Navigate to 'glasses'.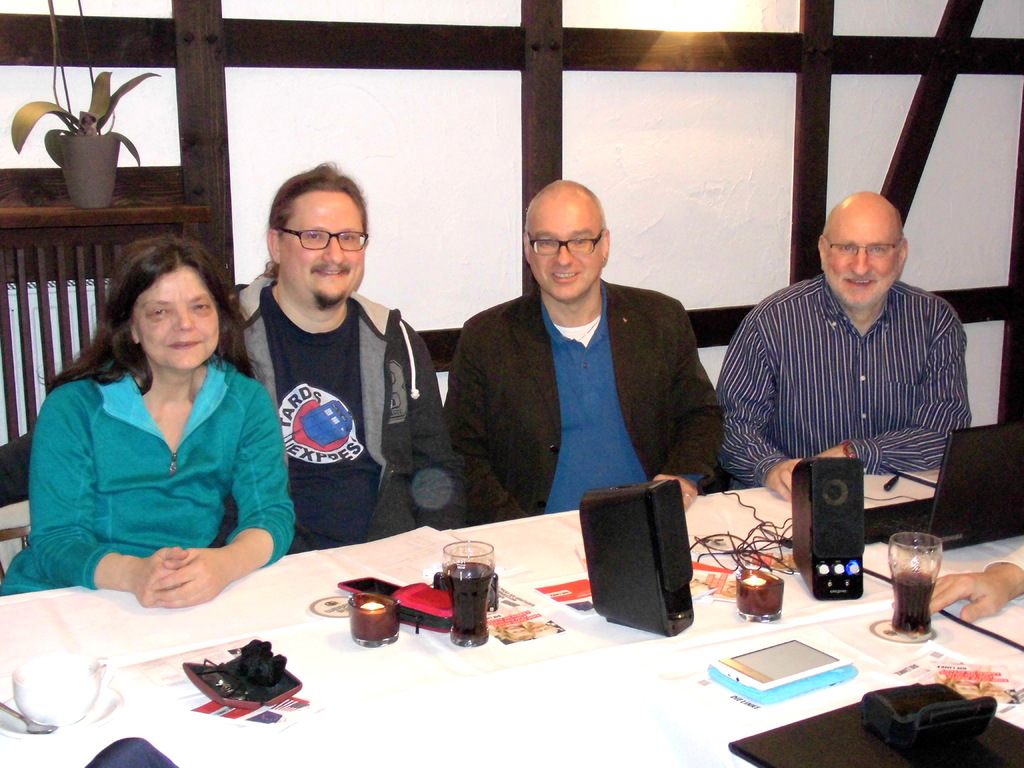
Navigation target: 825/239/900/260.
